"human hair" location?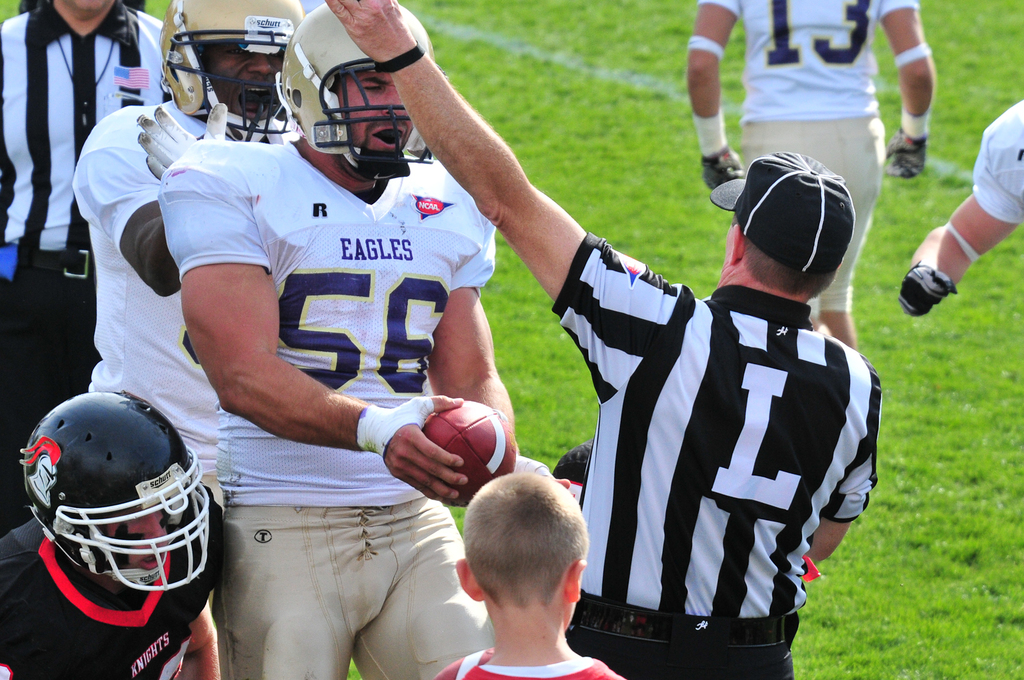
region(734, 225, 842, 299)
